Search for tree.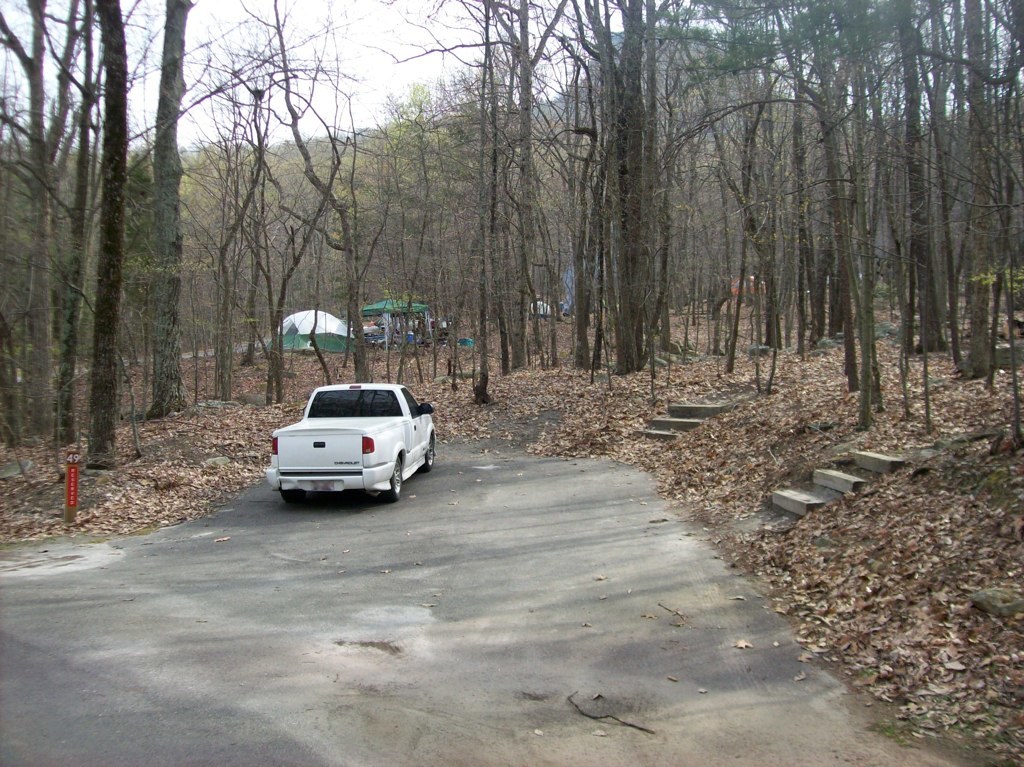
Found at box=[184, 0, 354, 424].
